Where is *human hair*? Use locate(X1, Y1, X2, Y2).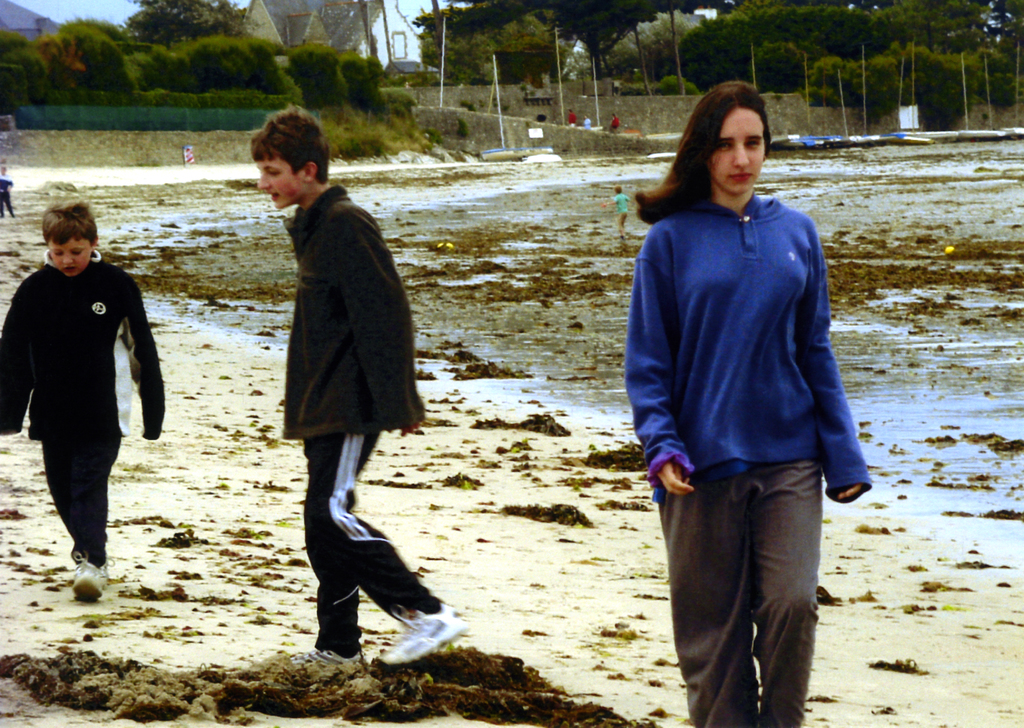
locate(637, 80, 771, 225).
